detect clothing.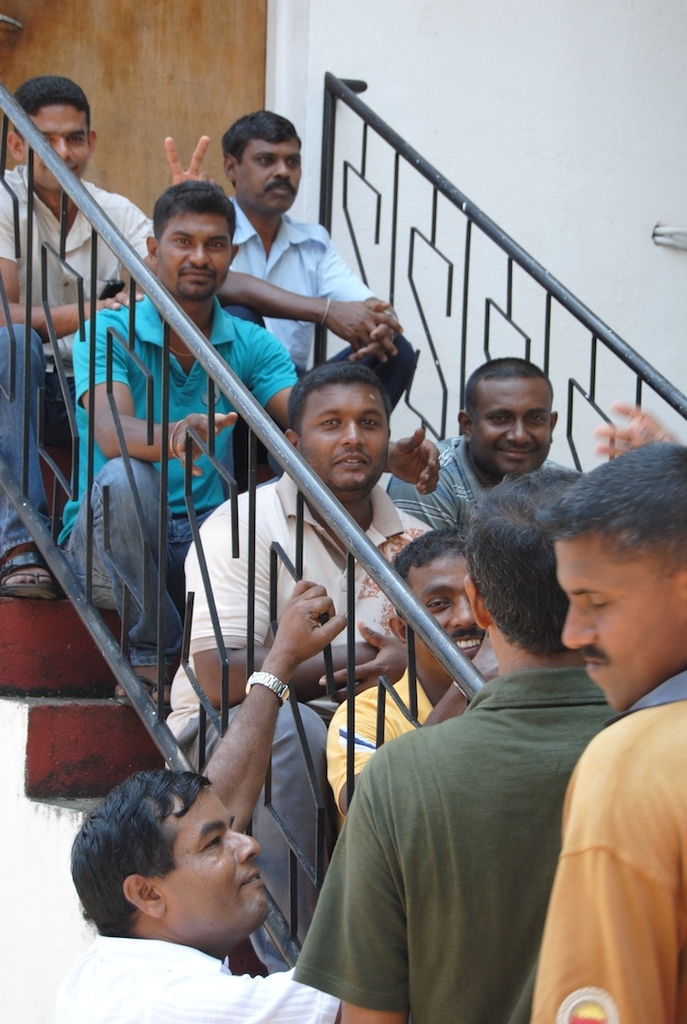
Detected at <region>317, 578, 654, 1023</region>.
